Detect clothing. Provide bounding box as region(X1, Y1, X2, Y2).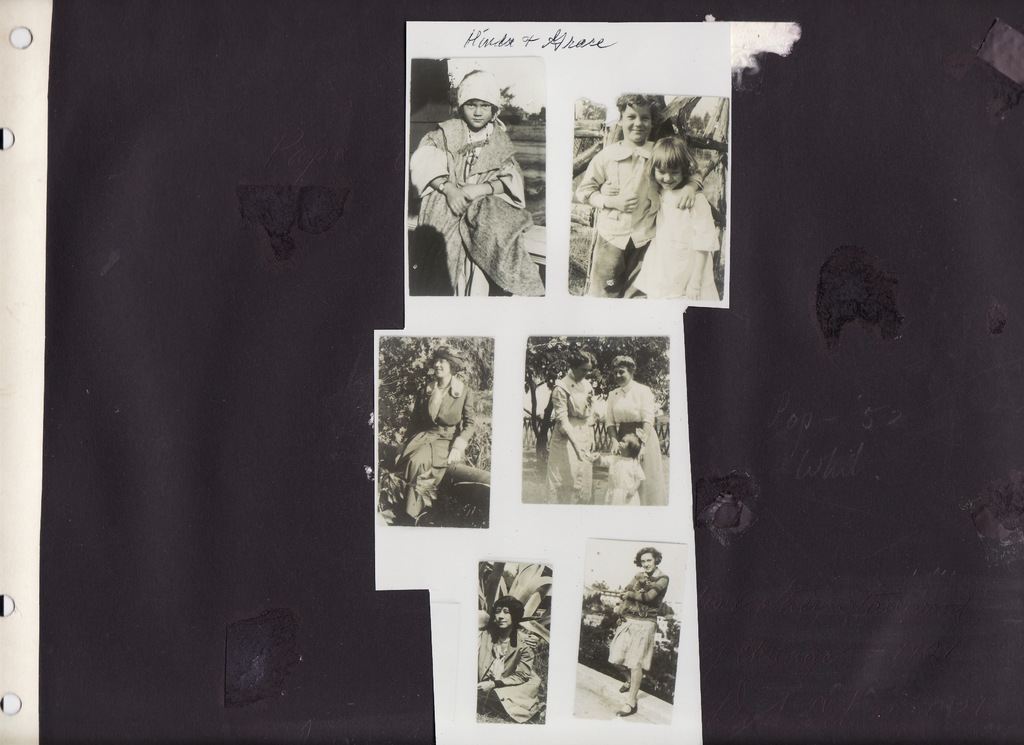
region(575, 138, 666, 249).
